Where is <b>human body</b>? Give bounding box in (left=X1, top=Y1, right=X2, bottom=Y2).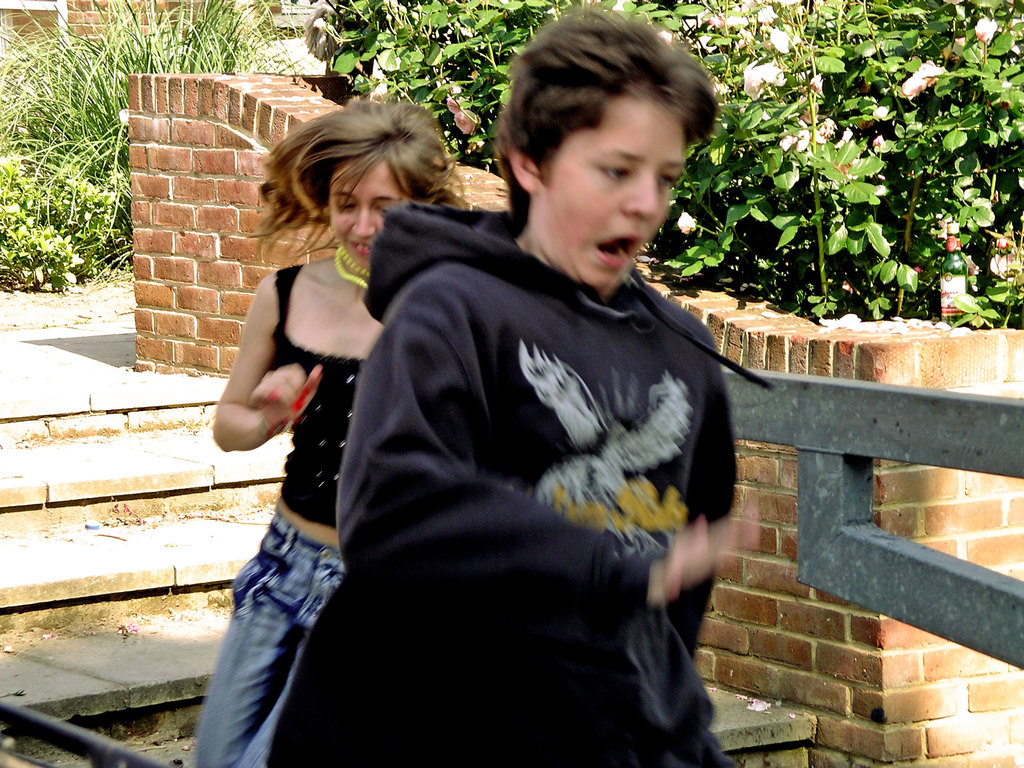
(left=175, top=117, right=473, bottom=767).
